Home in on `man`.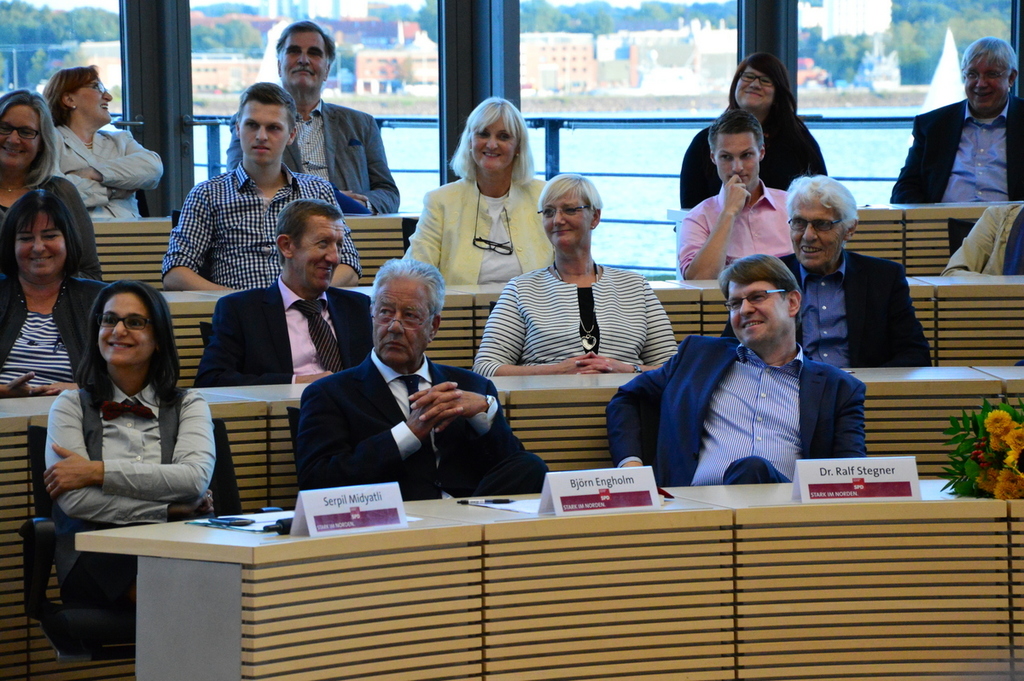
Homed in at {"x1": 888, "y1": 33, "x2": 1023, "y2": 202}.
